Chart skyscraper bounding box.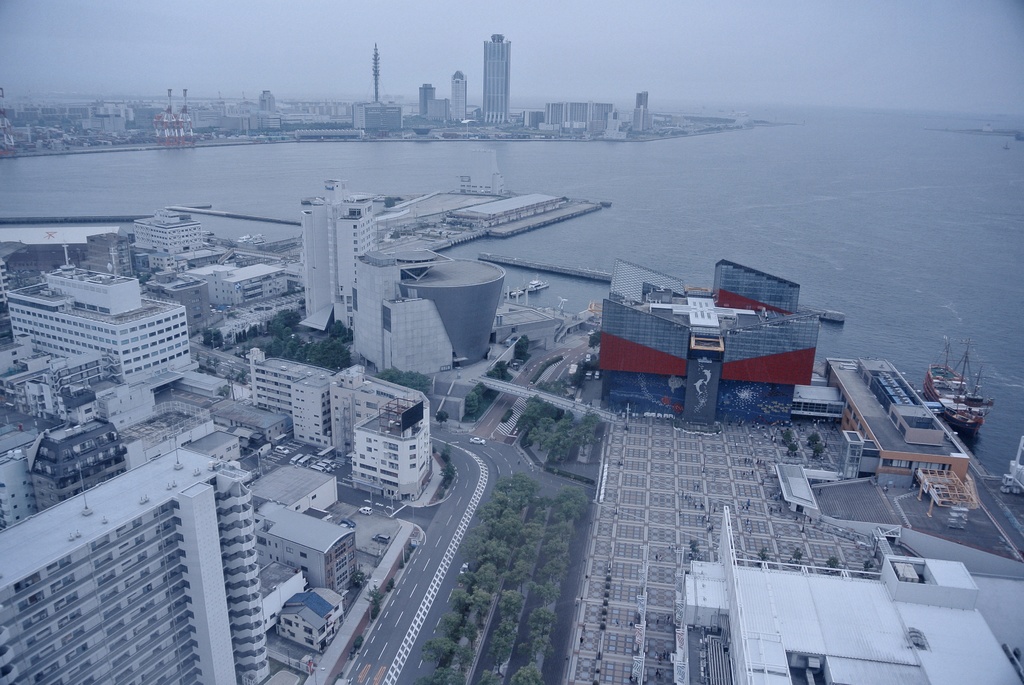
Charted: bbox=(0, 418, 270, 684).
